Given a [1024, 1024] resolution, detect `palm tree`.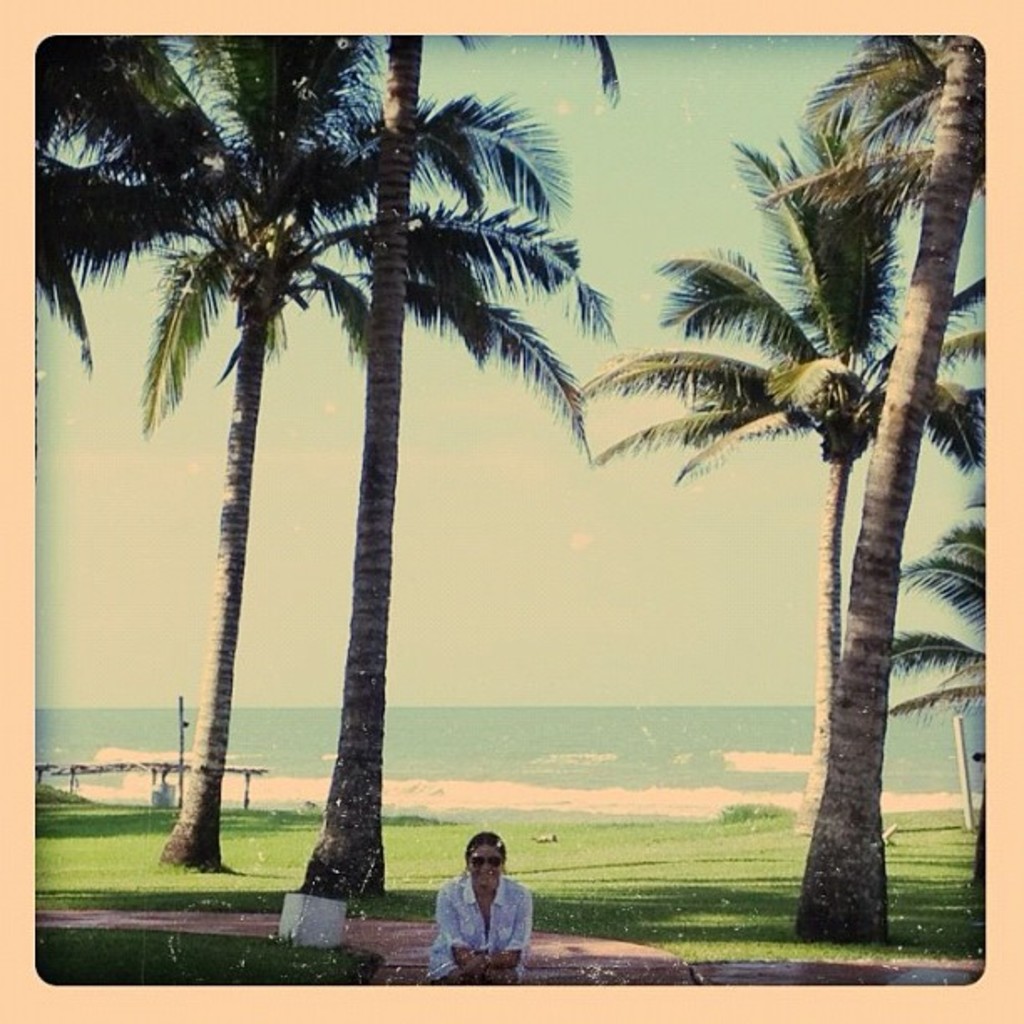
box(32, 30, 529, 863).
